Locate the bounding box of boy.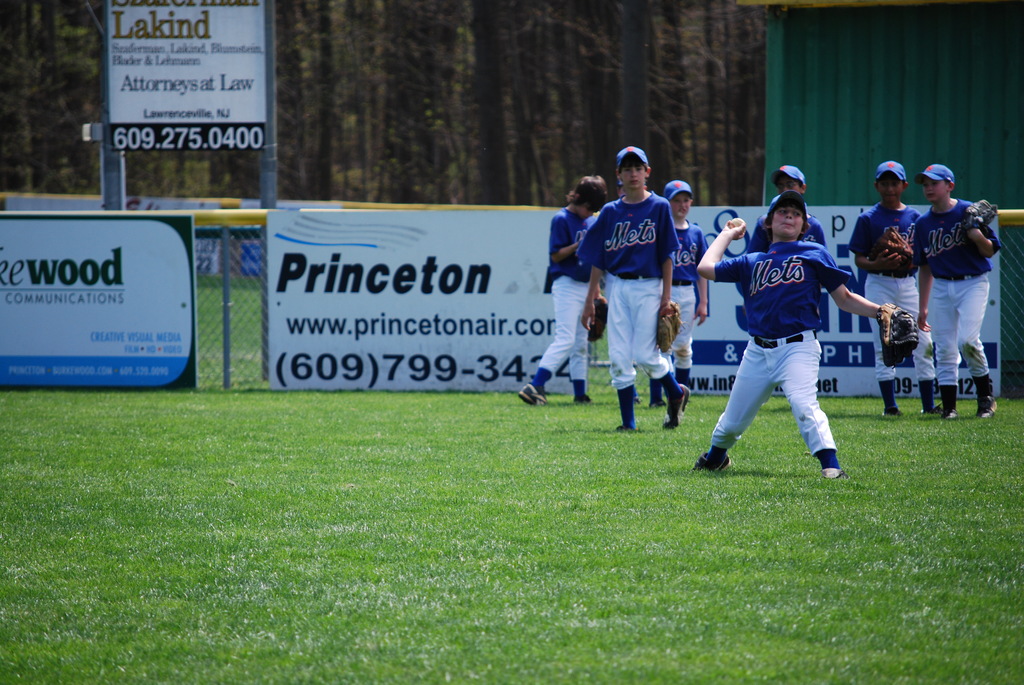
Bounding box: locate(915, 163, 998, 418).
